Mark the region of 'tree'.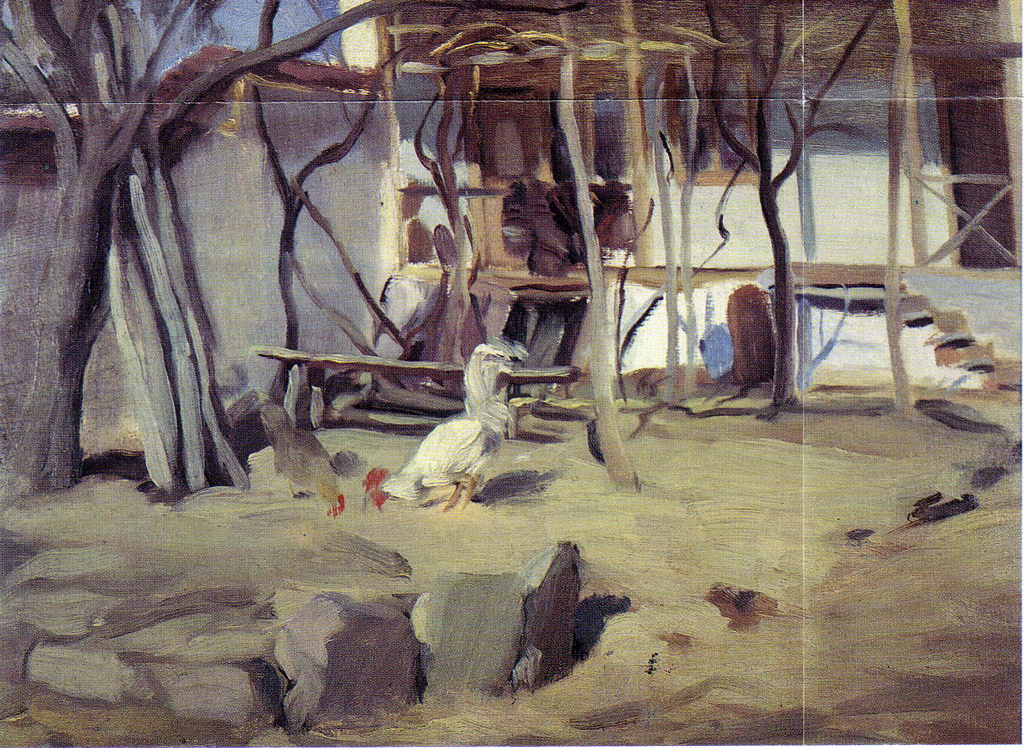
Region: [559, 6, 660, 500].
